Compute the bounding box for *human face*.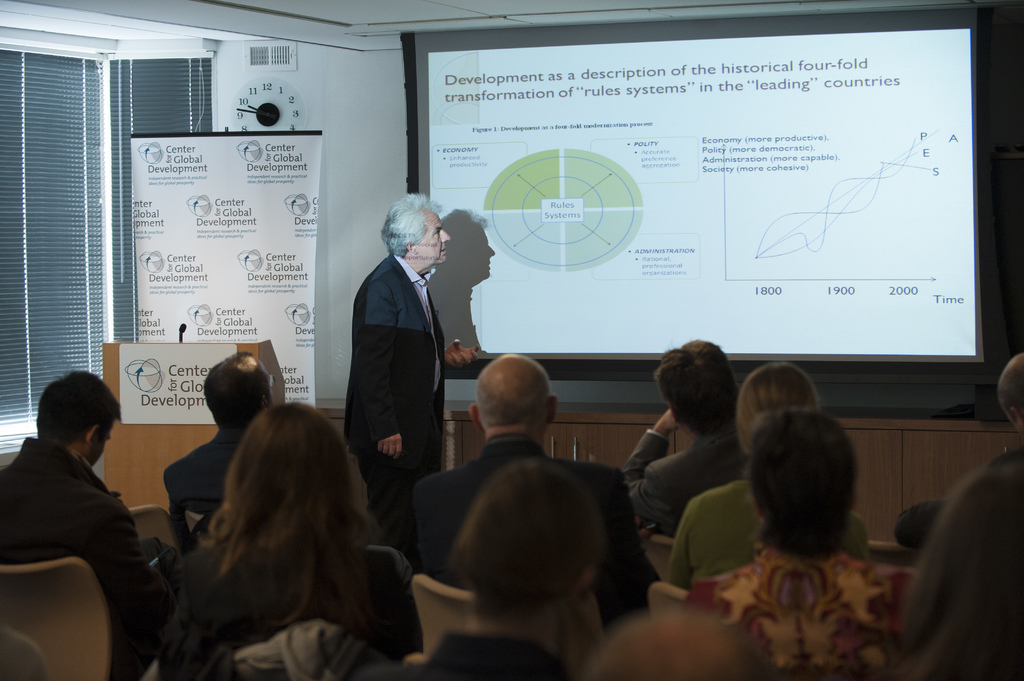
rect(419, 215, 451, 265).
